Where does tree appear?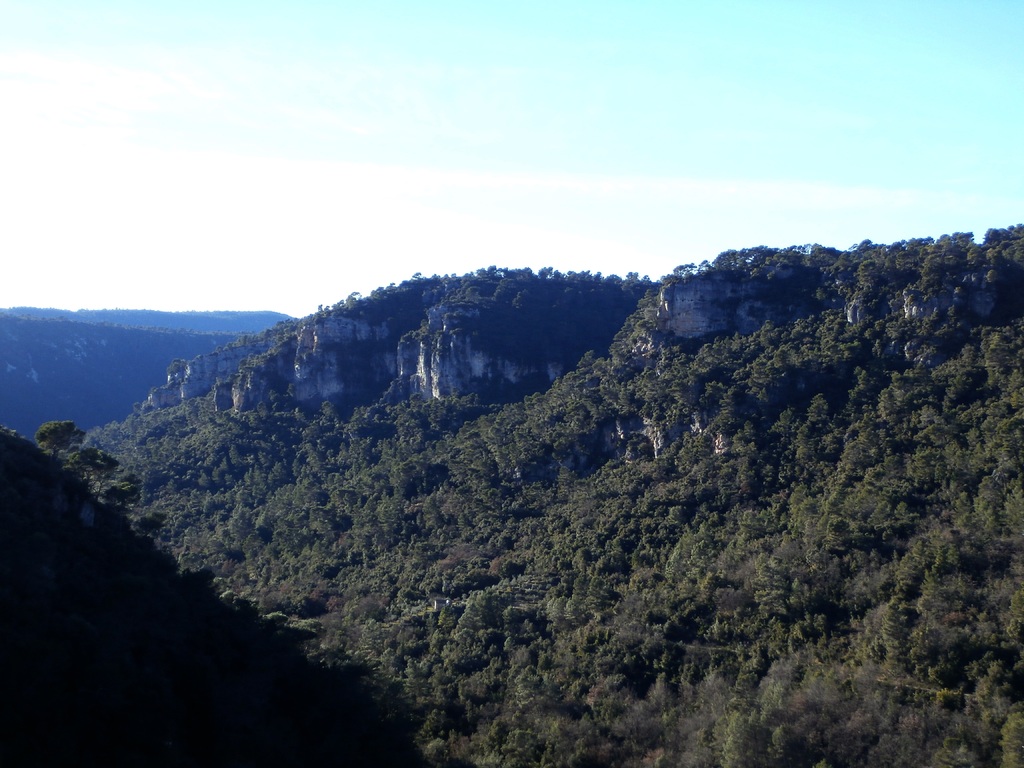
Appears at detection(33, 412, 88, 465).
